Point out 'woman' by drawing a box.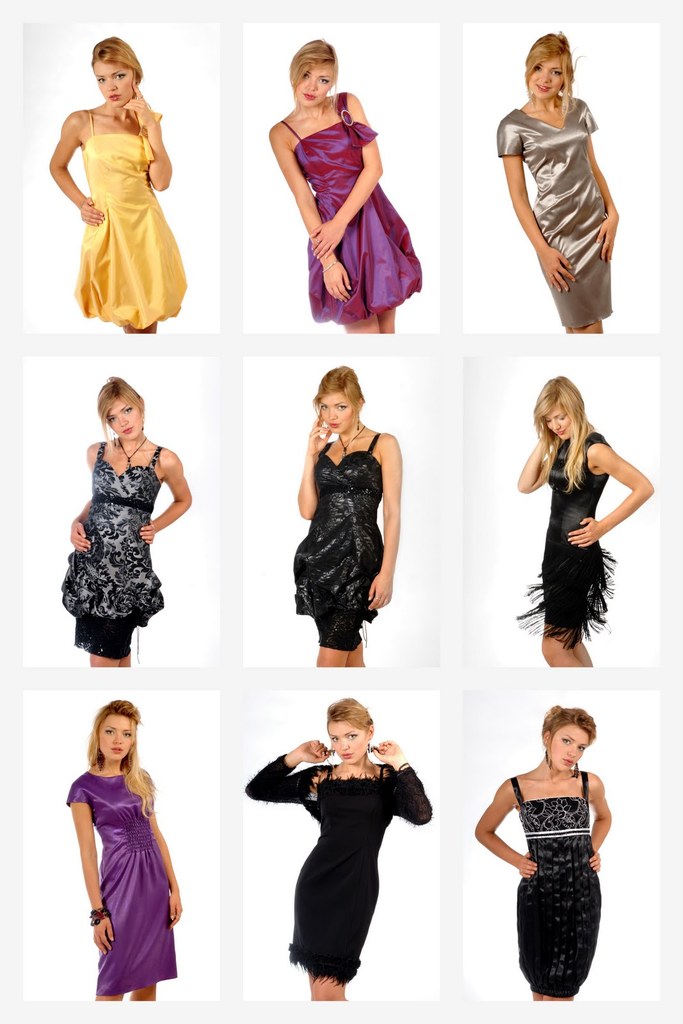
region(510, 379, 659, 682).
